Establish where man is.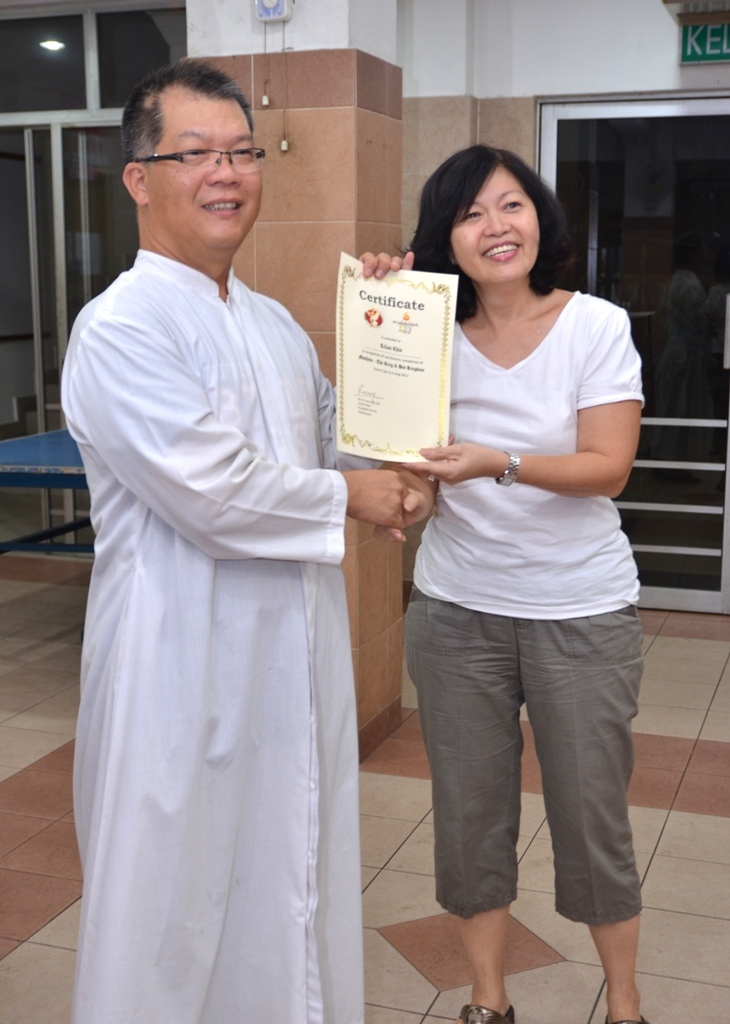
Established at (58, 68, 448, 1023).
